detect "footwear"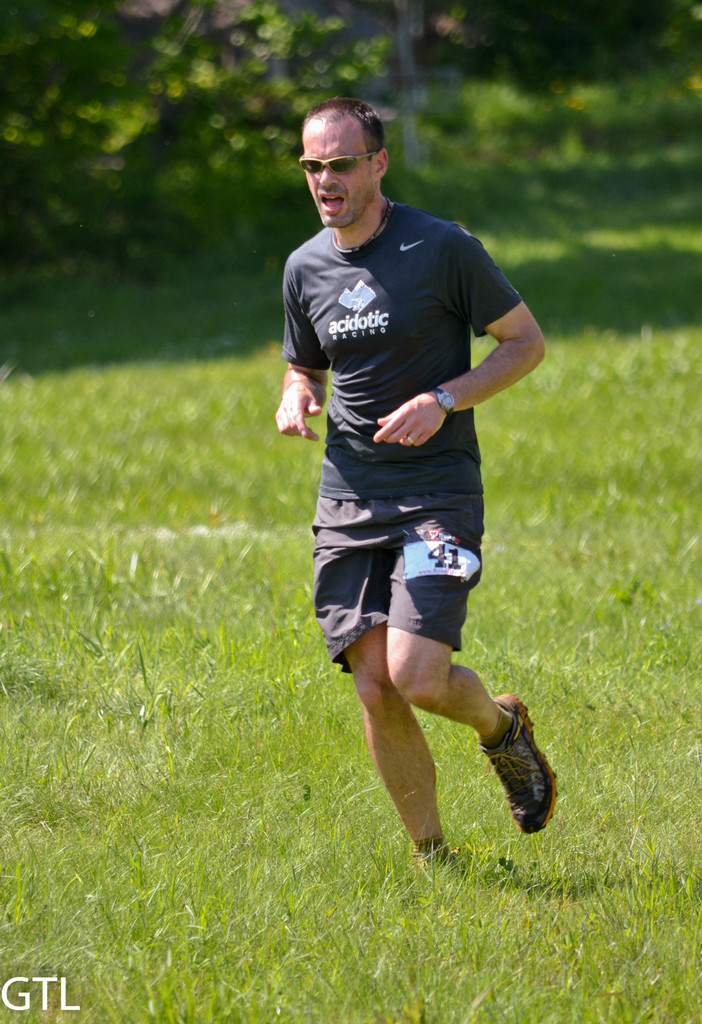
left=416, top=847, right=468, bottom=879
